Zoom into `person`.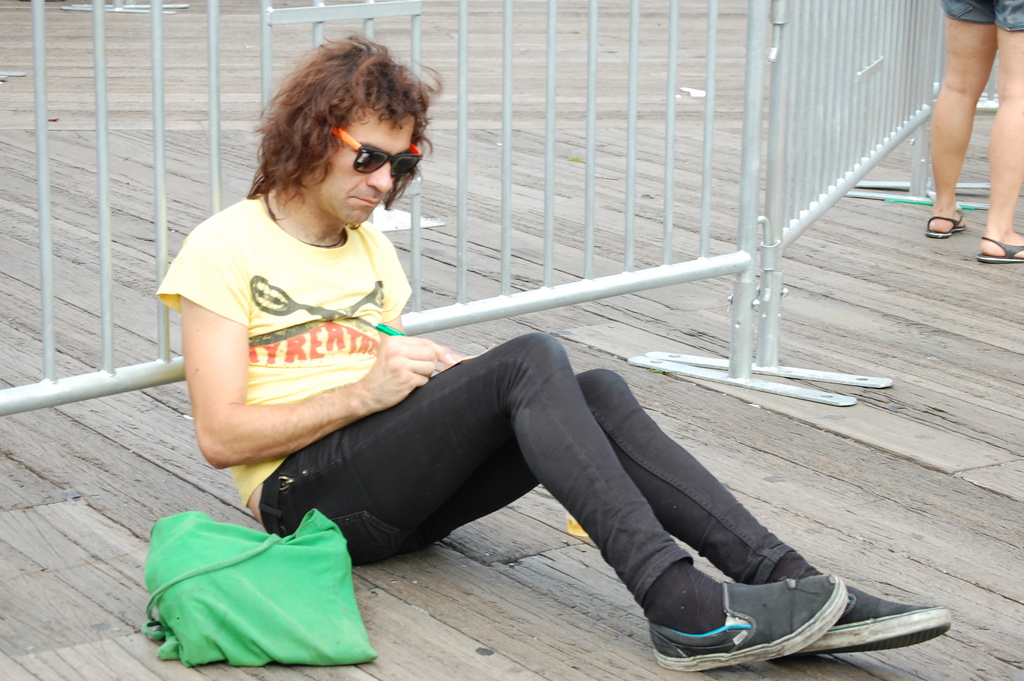
Zoom target: box=[182, 144, 865, 637].
